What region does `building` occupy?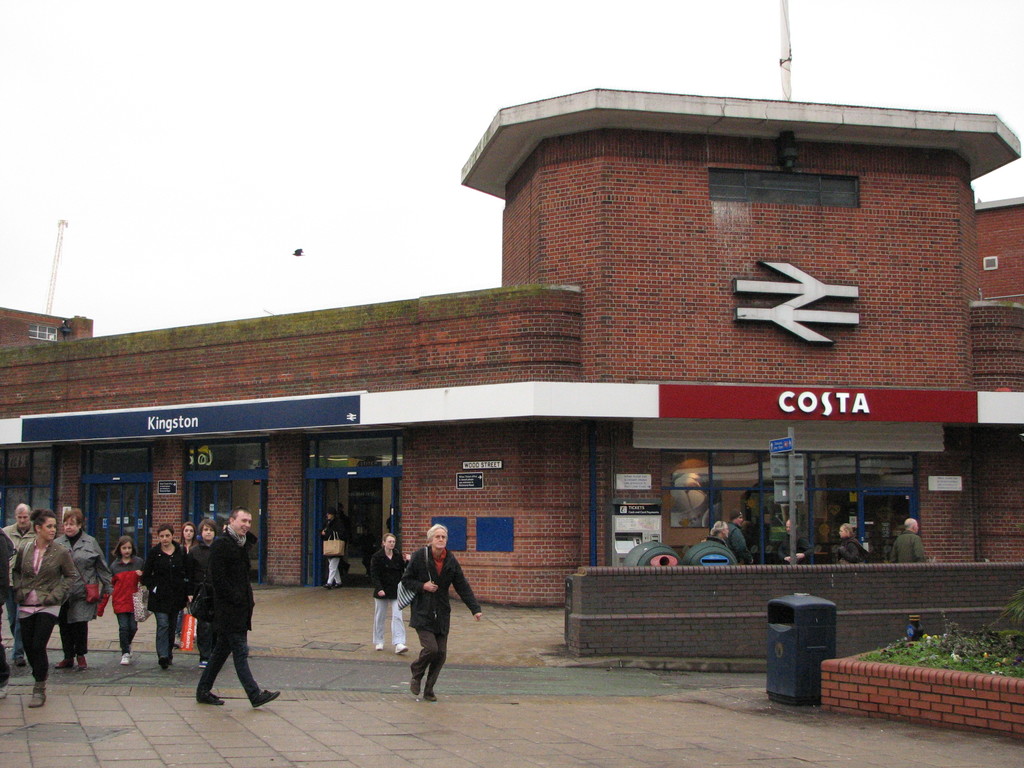
<bbox>0, 86, 1023, 612</bbox>.
